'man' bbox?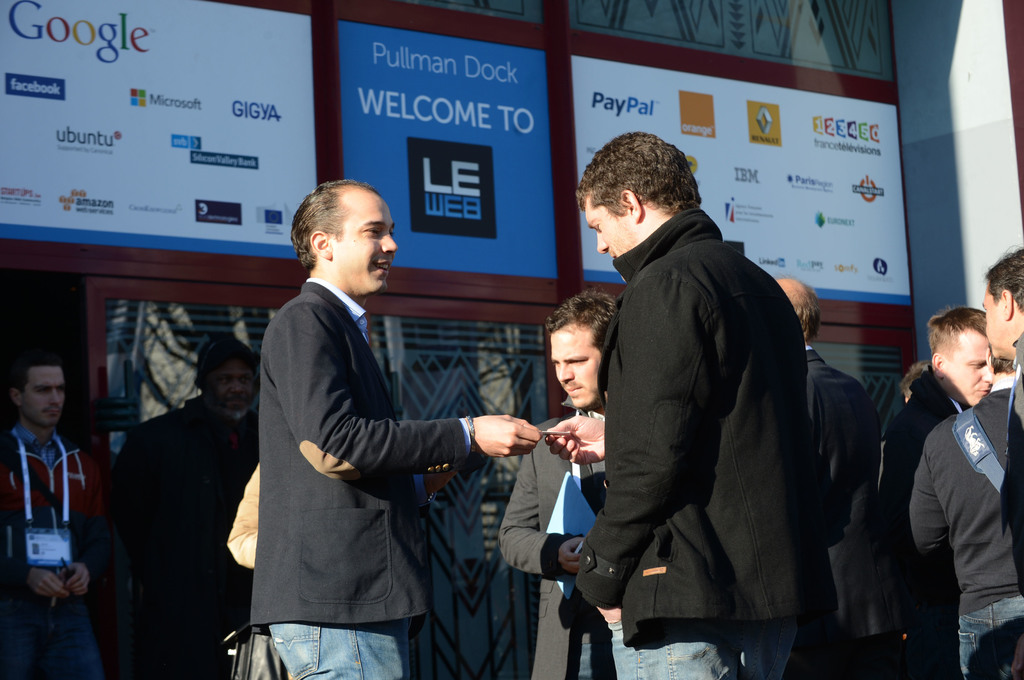
crop(982, 245, 1023, 574)
